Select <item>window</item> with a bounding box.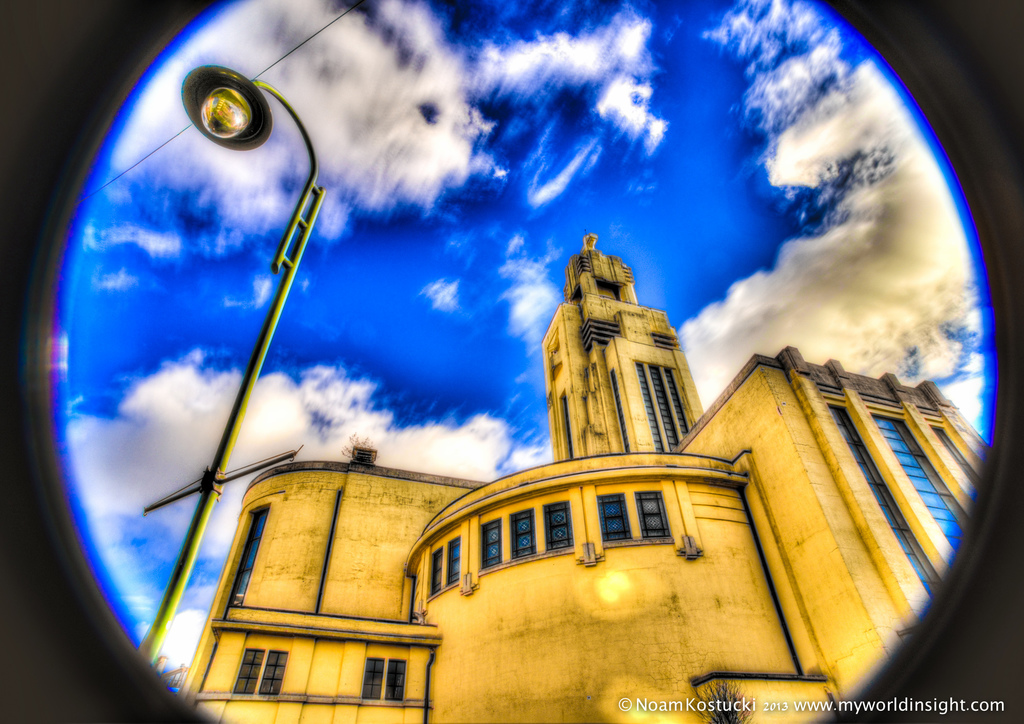
[left=225, top=639, right=298, bottom=702].
